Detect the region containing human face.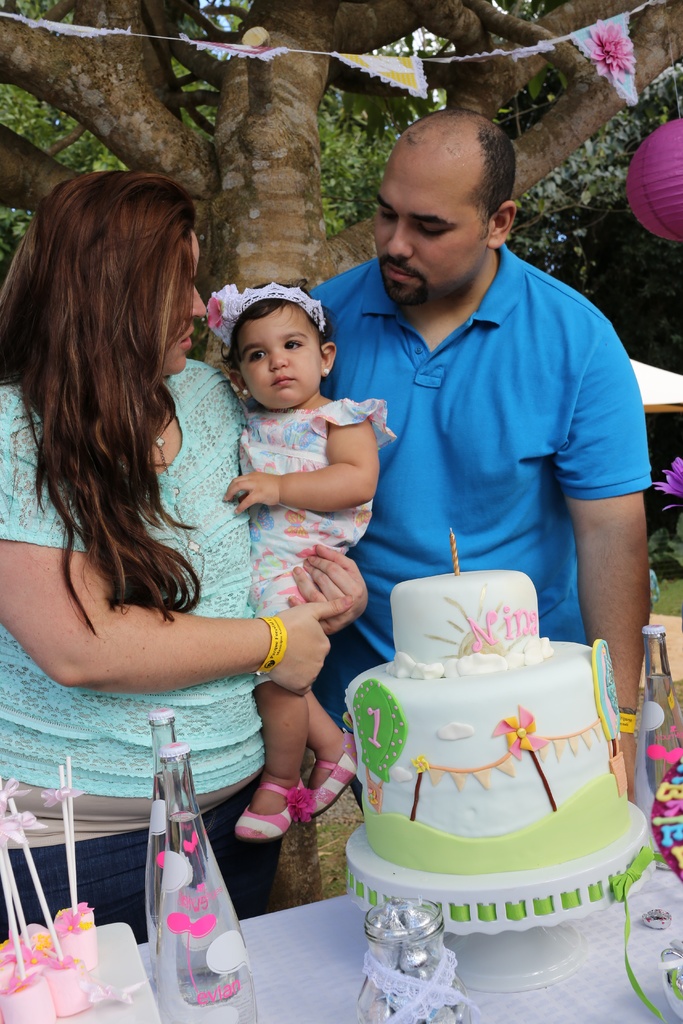
detection(167, 227, 206, 379).
